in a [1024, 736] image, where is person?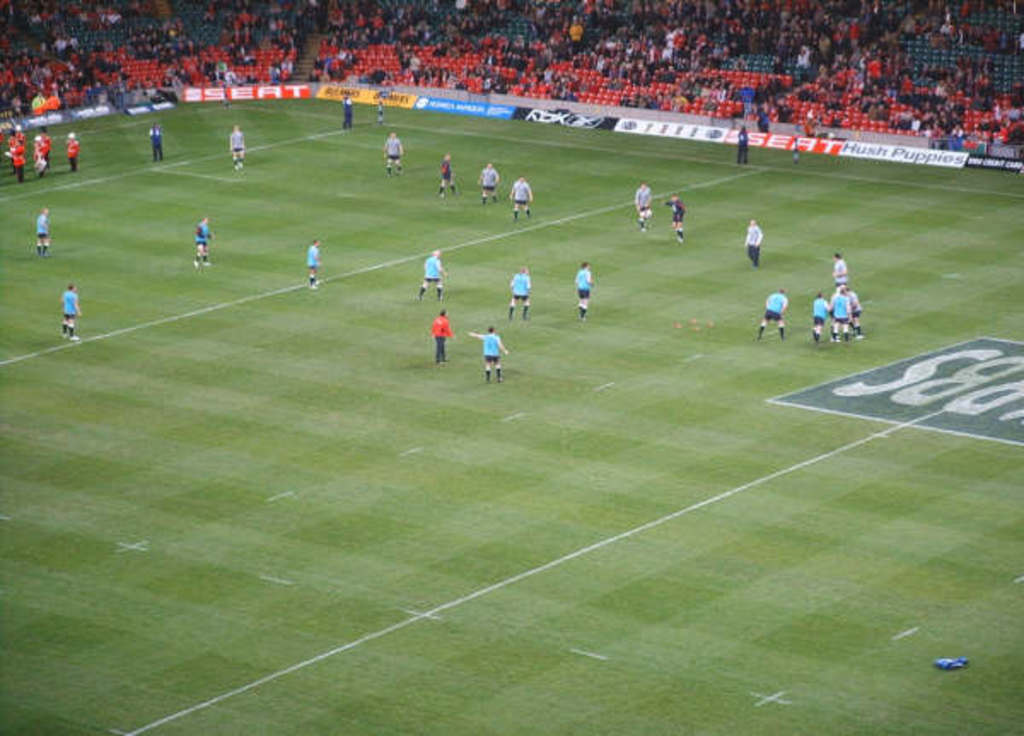
bbox=(345, 96, 353, 128).
